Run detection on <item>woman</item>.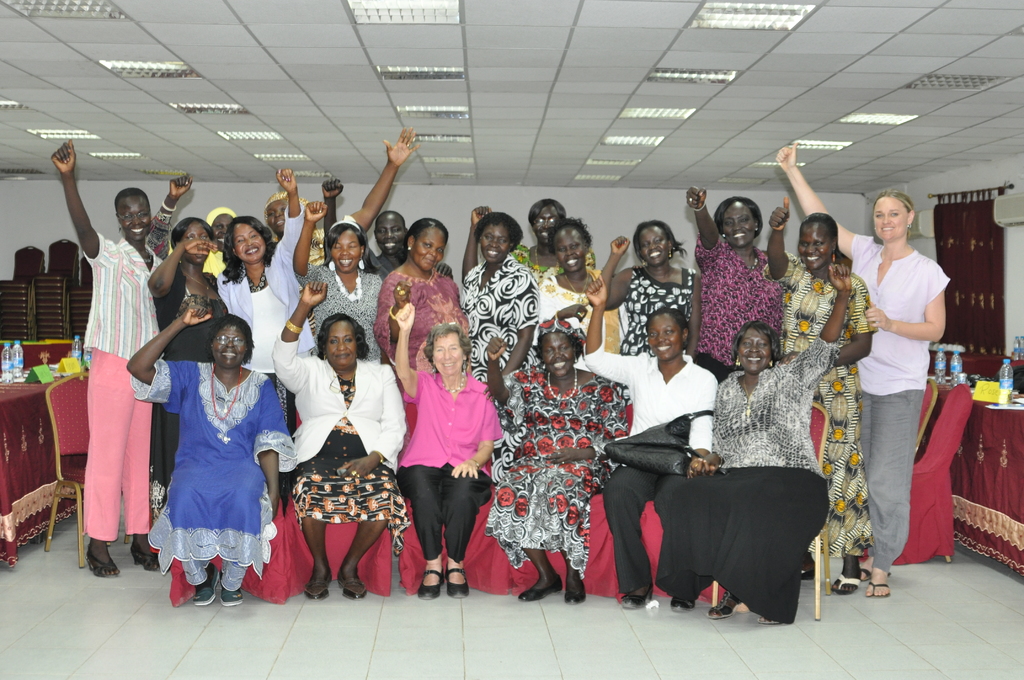
Result: (694, 185, 790, 389).
